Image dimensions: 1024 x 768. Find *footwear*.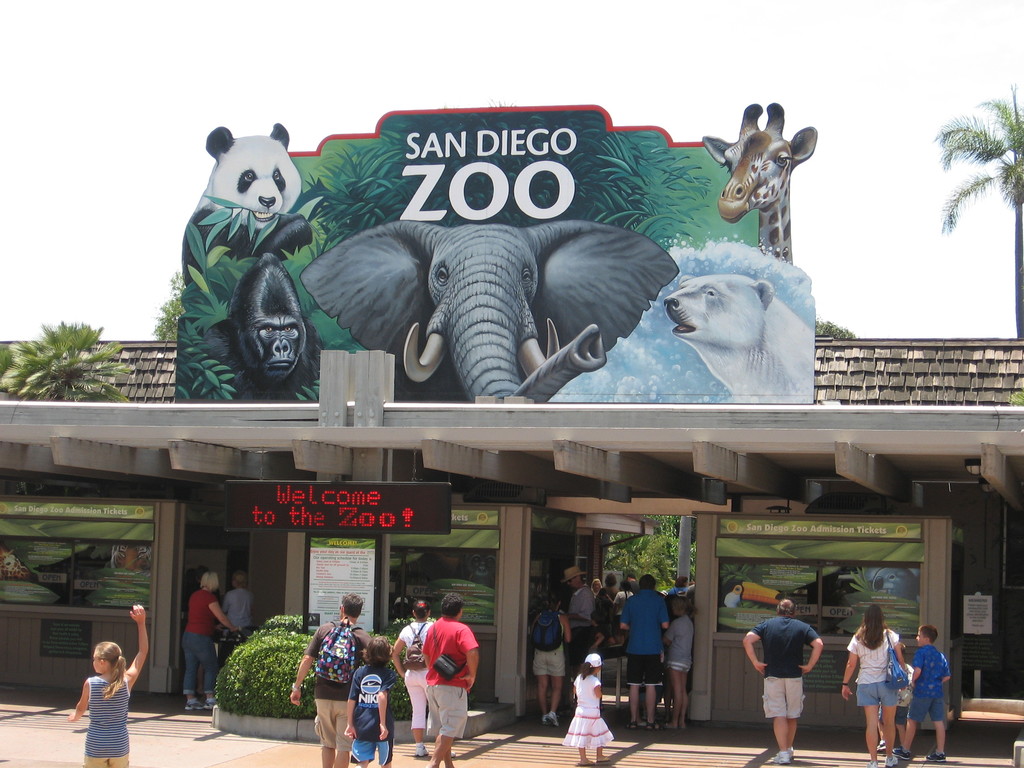
[865, 759, 878, 767].
